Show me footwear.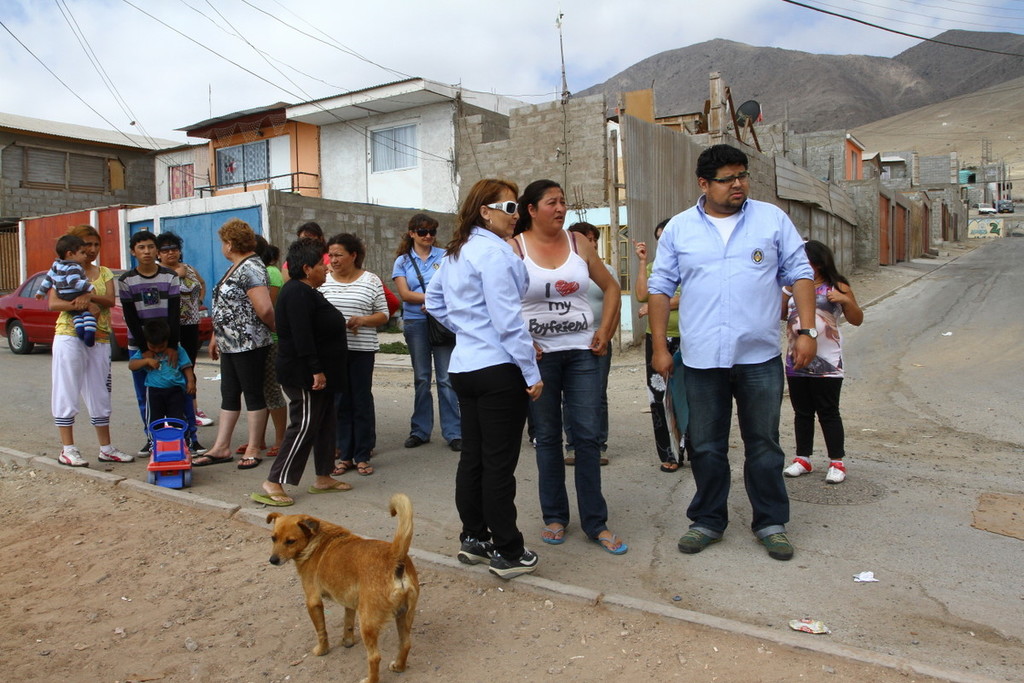
footwear is here: pyautogui.locateOnScreen(366, 464, 380, 473).
